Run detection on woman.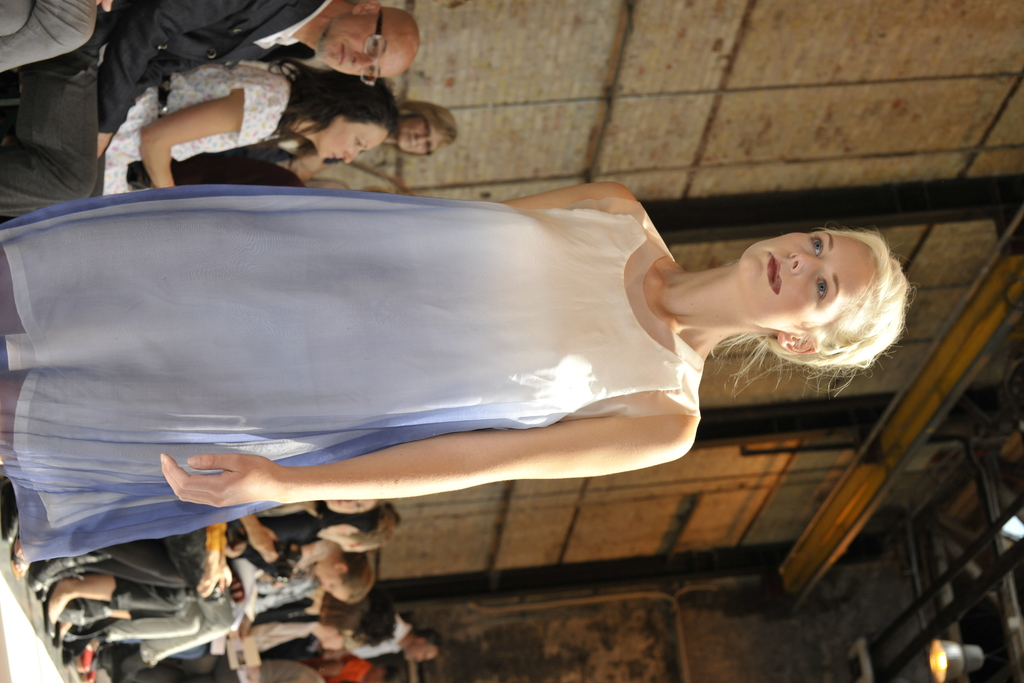
Result: bbox=[76, 551, 379, 682].
